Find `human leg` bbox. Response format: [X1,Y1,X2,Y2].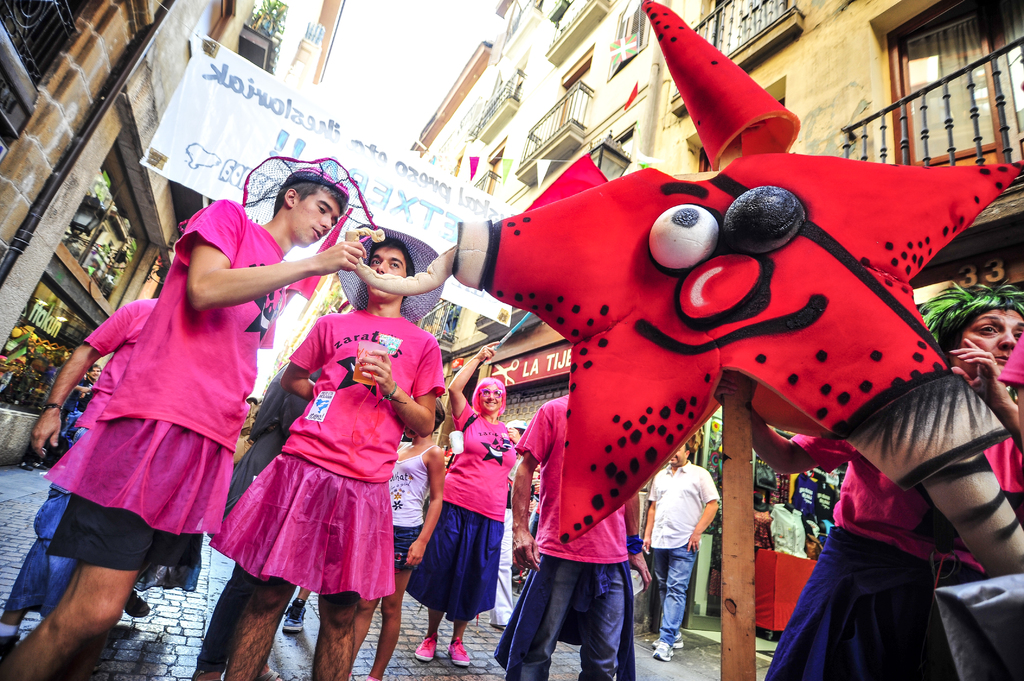
[655,538,686,663].
